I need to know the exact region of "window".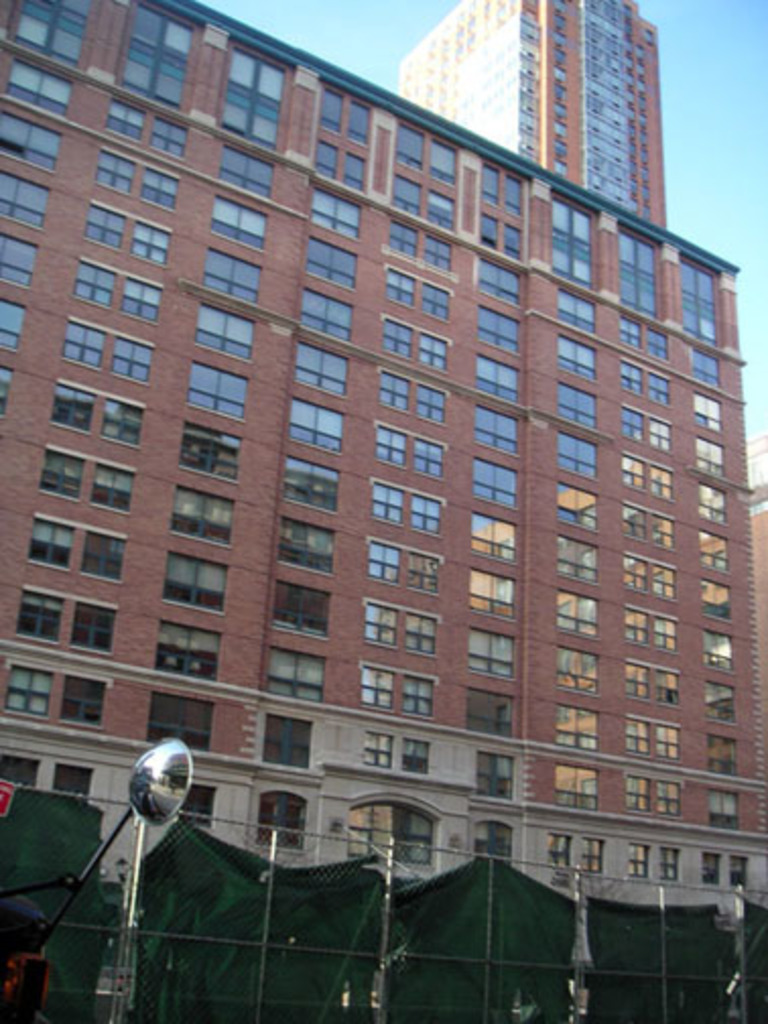
Region: BBox(264, 648, 321, 699).
